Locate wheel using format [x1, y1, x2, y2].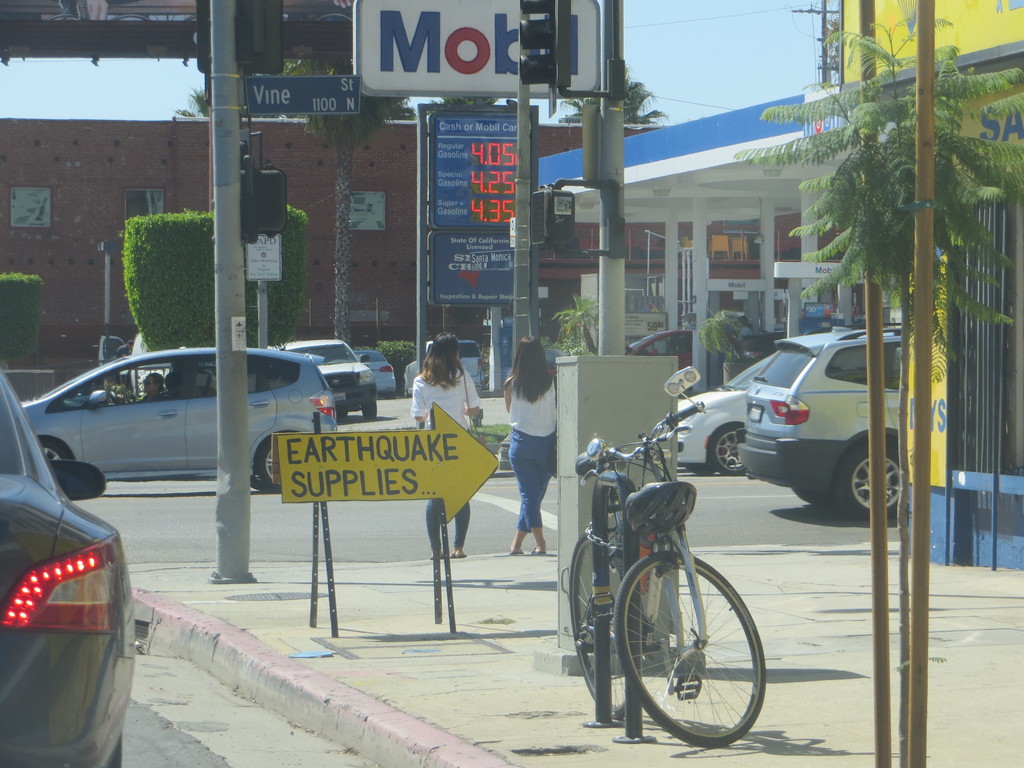
[246, 433, 296, 502].
